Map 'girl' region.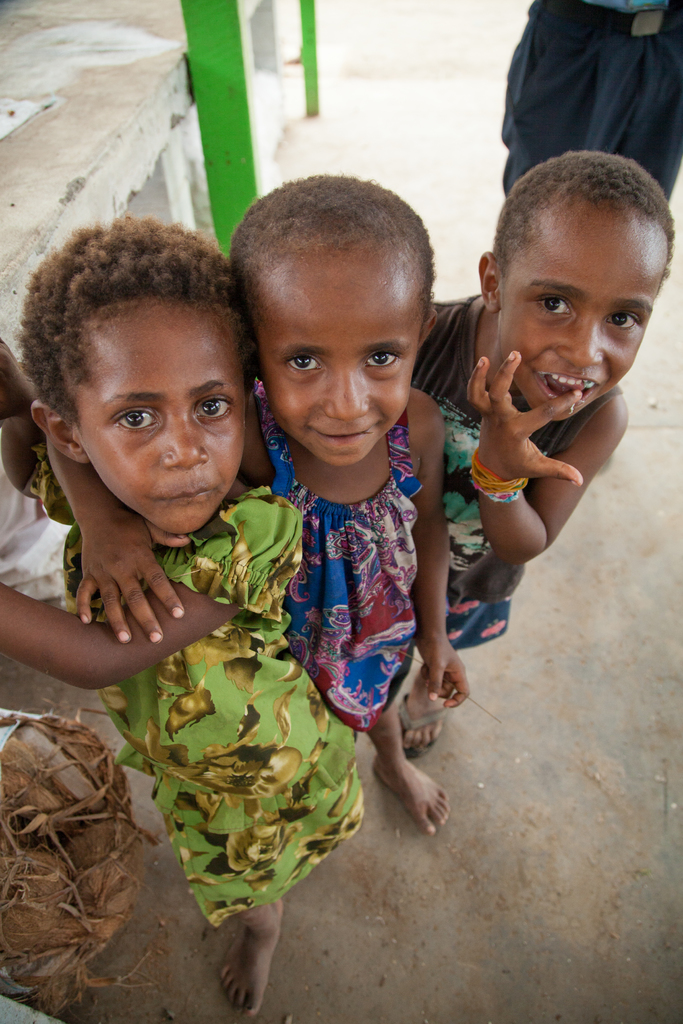
Mapped to Rect(0, 212, 363, 1023).
